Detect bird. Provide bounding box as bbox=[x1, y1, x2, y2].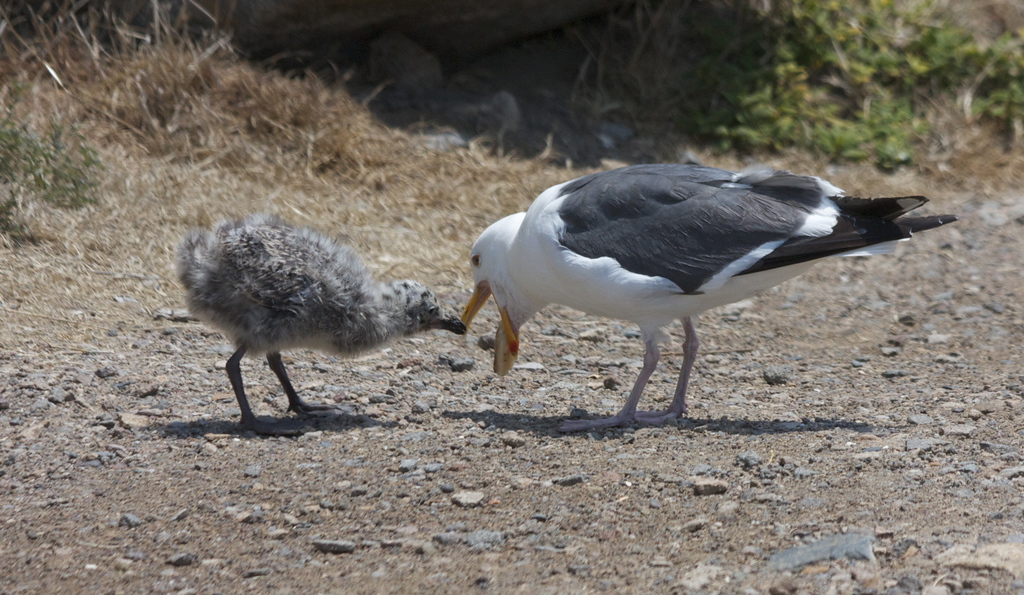
bbox=[174, 208, 465, 432].
